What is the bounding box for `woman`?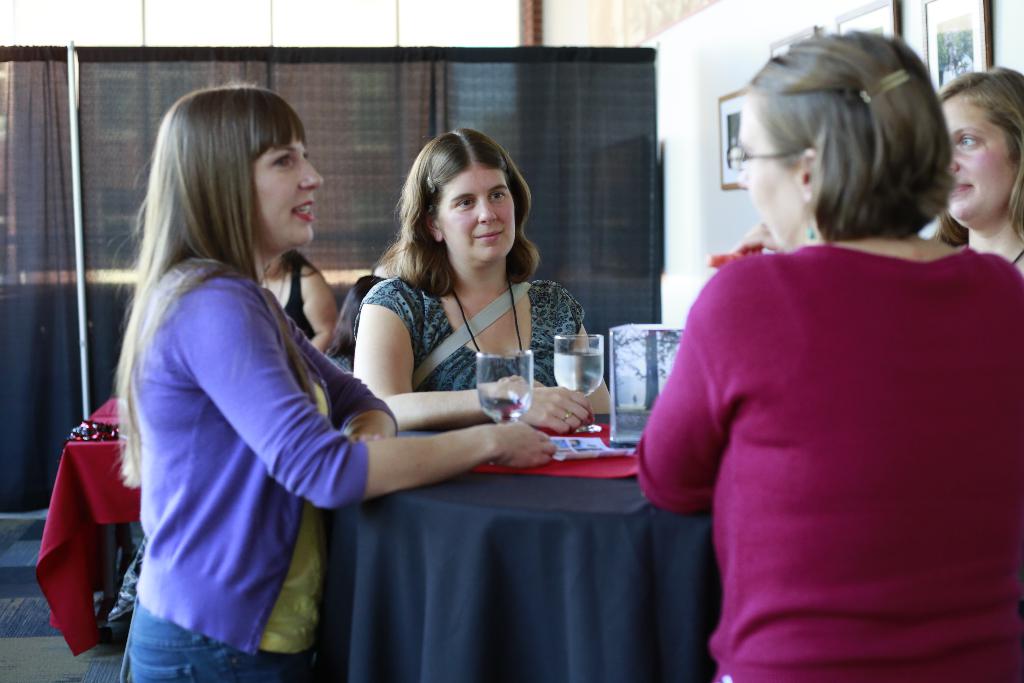
left=260, top=249, right=339, bottom=353.
